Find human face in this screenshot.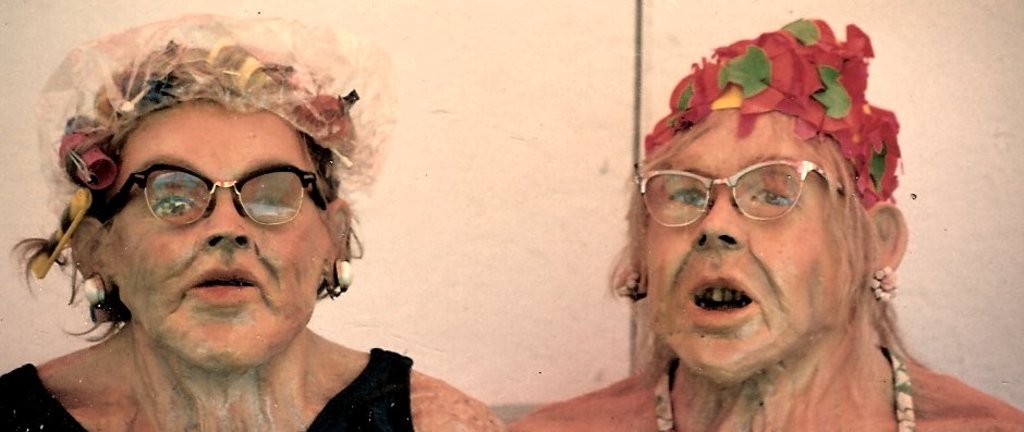
The bounding box for human face is <bbox>649, 109, 854, 383</bbox>.
